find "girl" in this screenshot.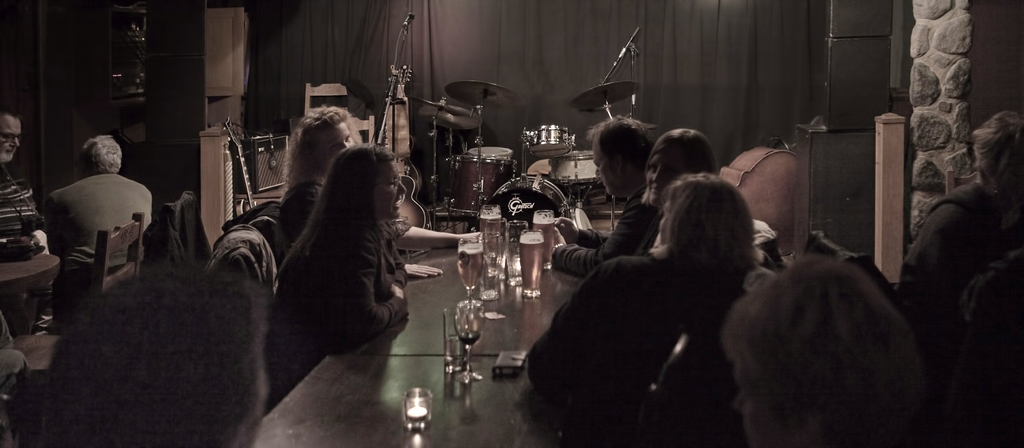
The bounding box for "girl" is l=549, t=132, r=740, b=271.
